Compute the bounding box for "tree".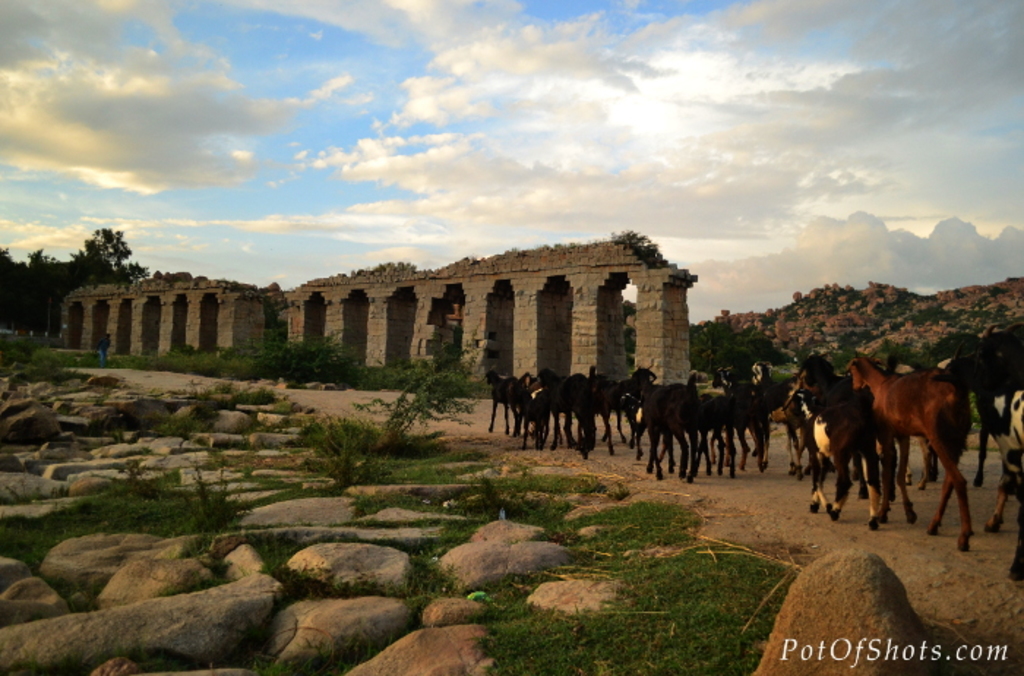
0:244:26:328.
